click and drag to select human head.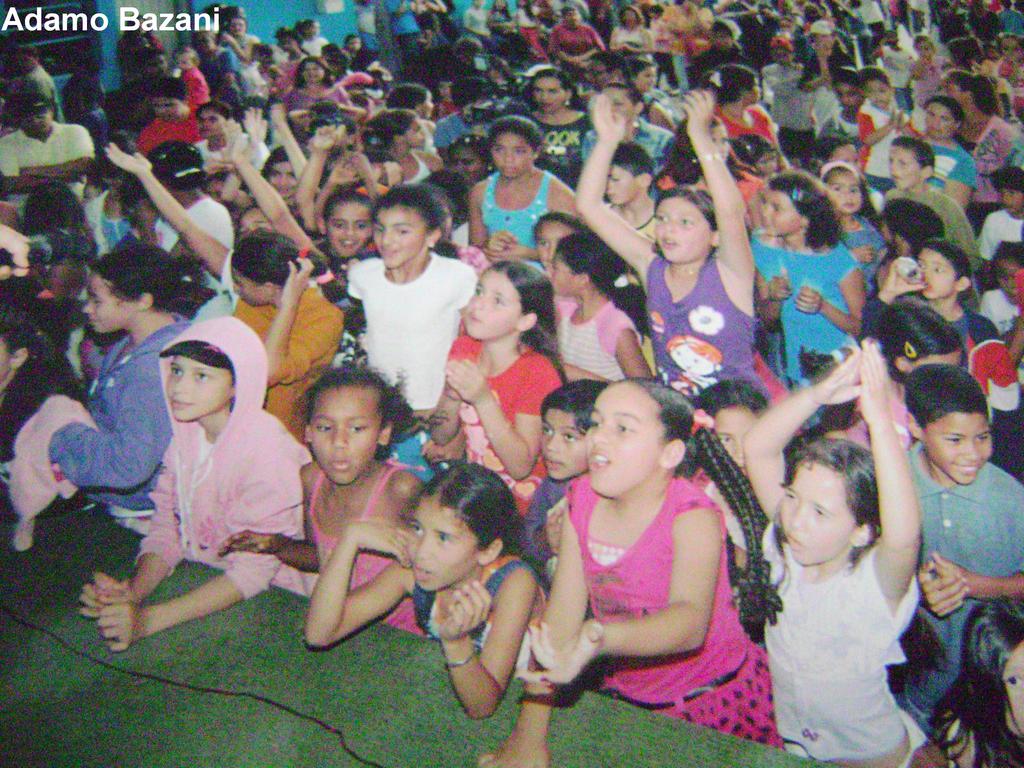
Selection: (left=0, top=311, right=35, bottom=385).
